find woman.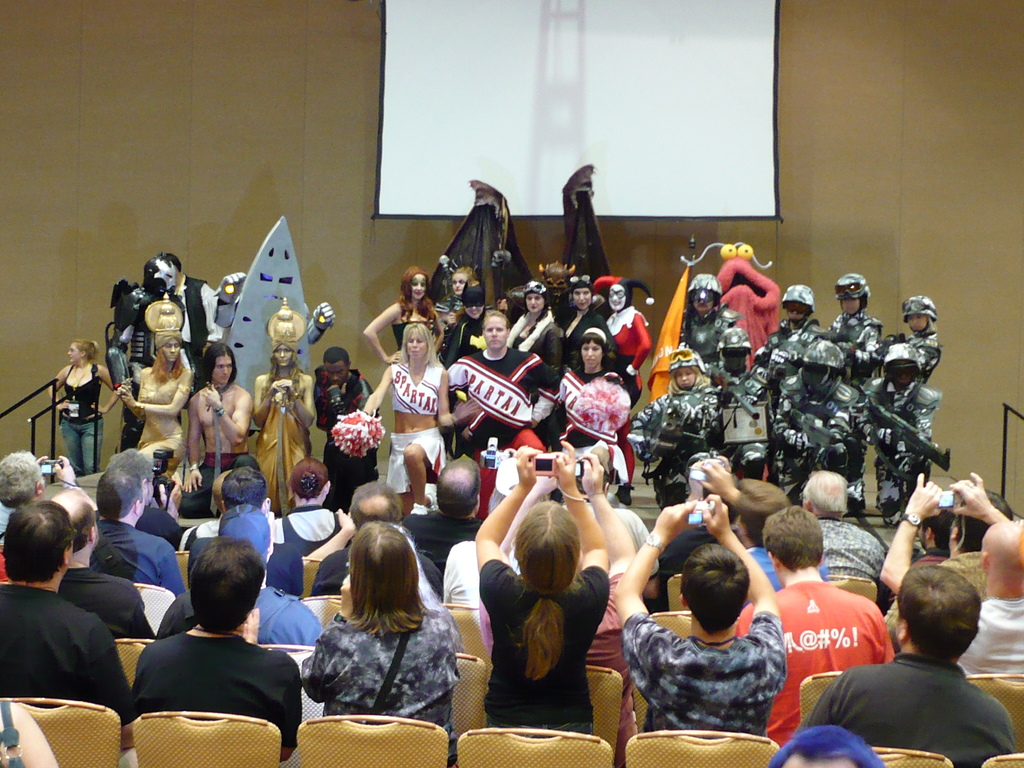
BBox(118, 294, 191, 479).
